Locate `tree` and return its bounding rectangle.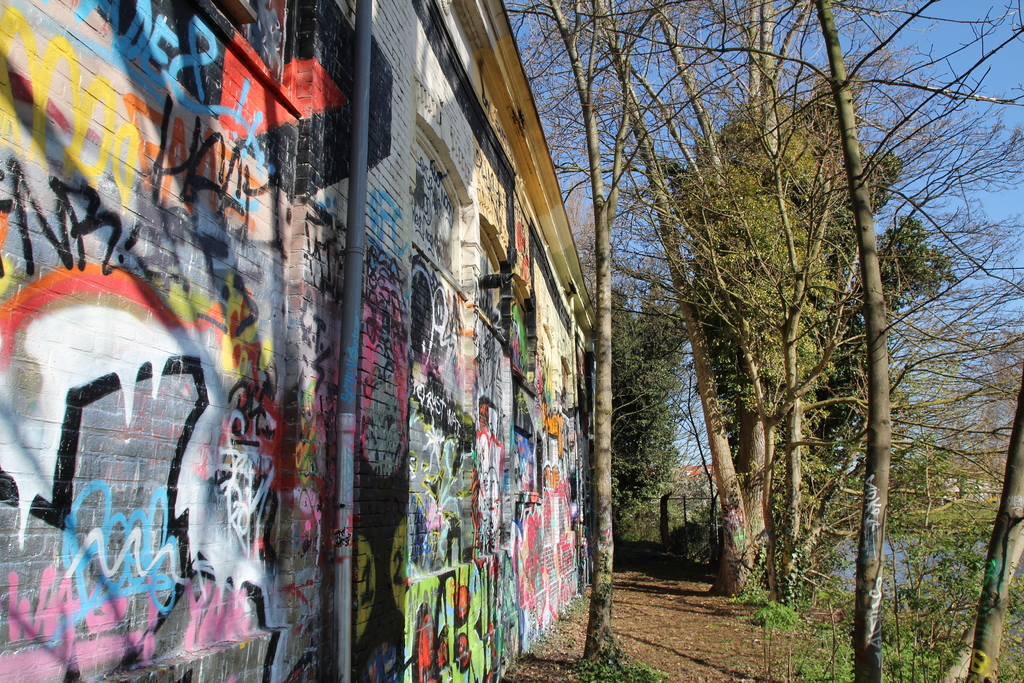
<bbox>604, 285, 695, 553</bbox>.
